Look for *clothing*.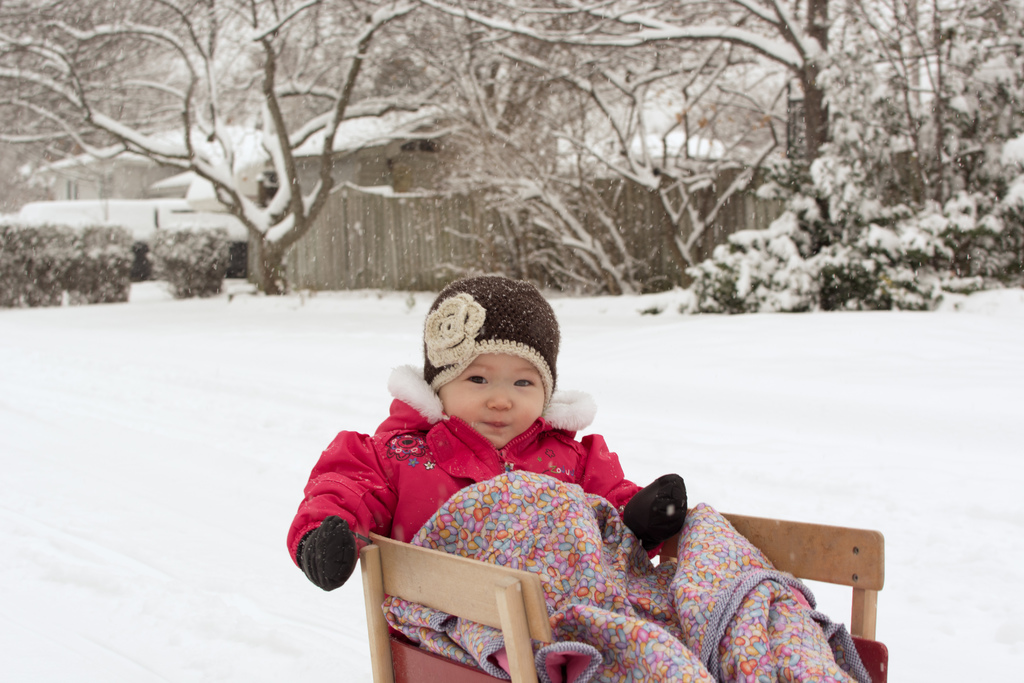
Found: bbox=[422, 270, 562, 418].
